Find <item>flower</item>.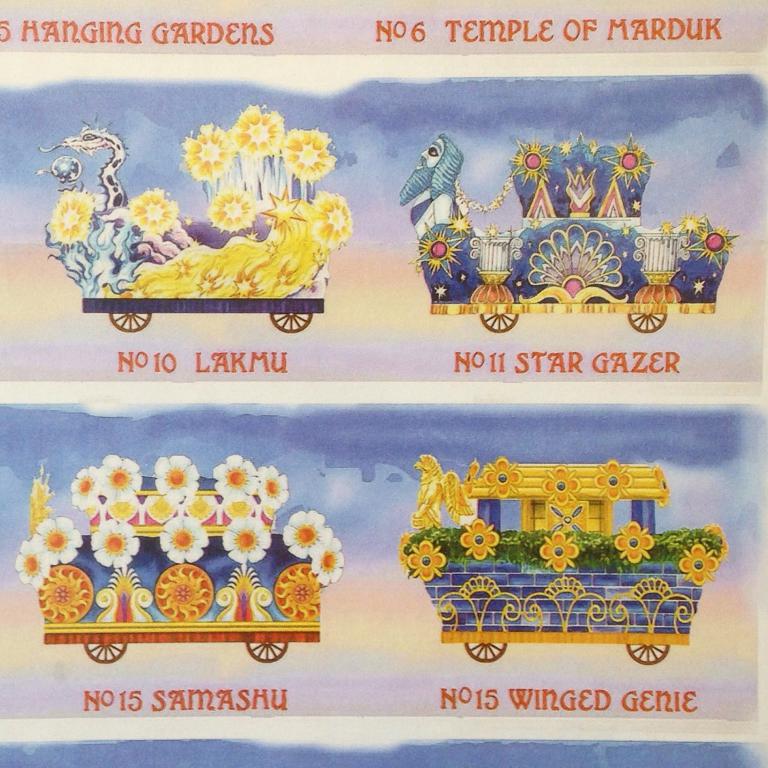
box(311, 534, 342, 588).
